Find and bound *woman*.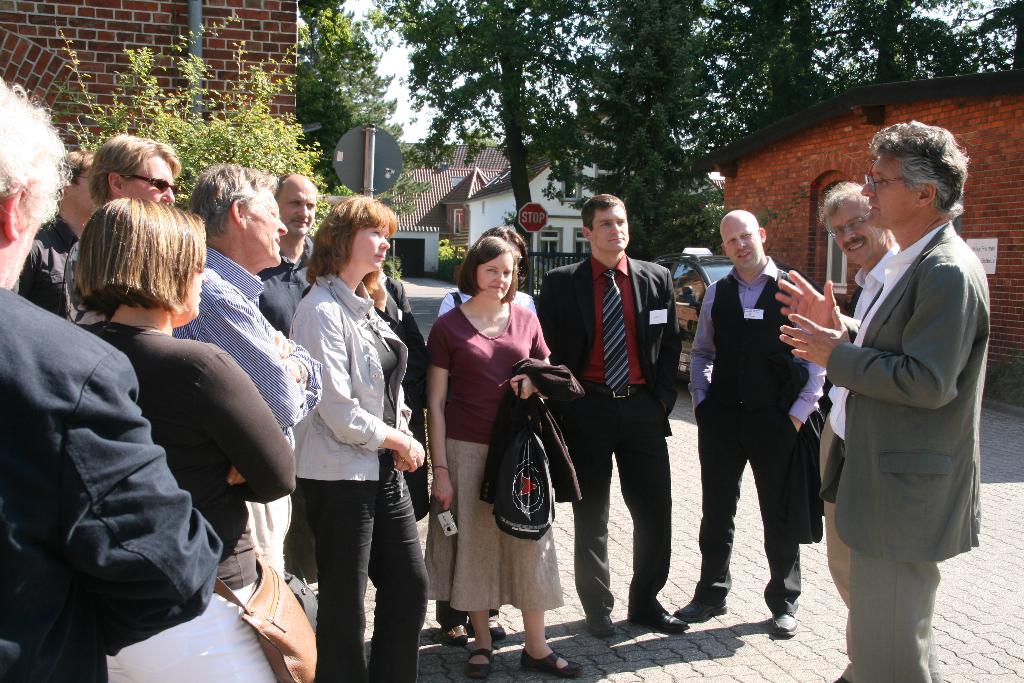
Bound: (left=289, top=193, right=426, bottom=682).
